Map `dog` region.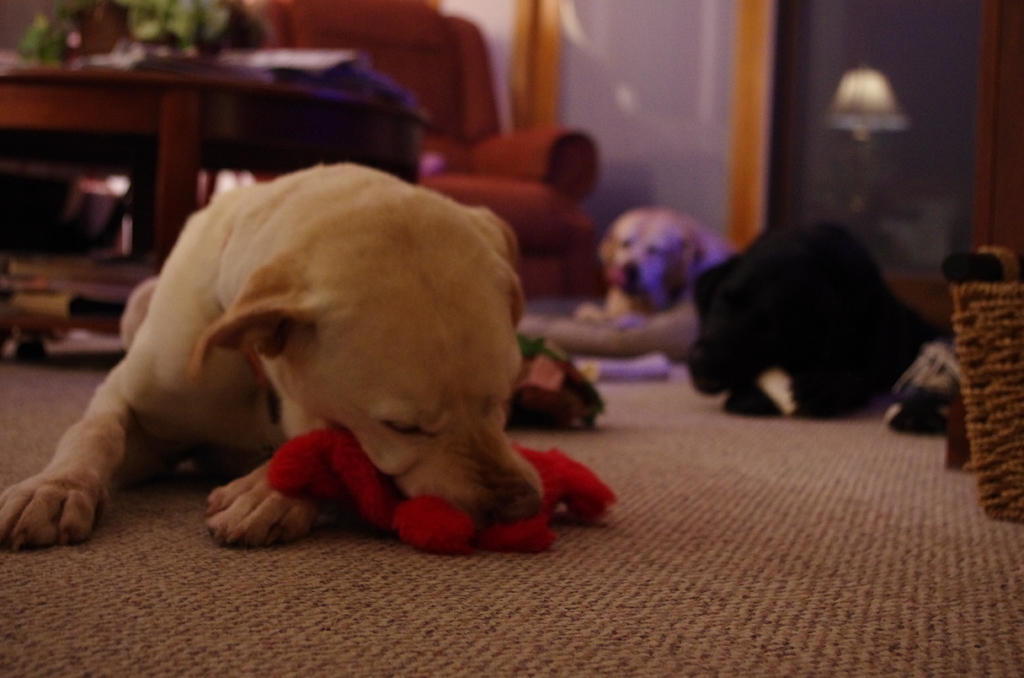
Mapped to (509,217,963,428).
